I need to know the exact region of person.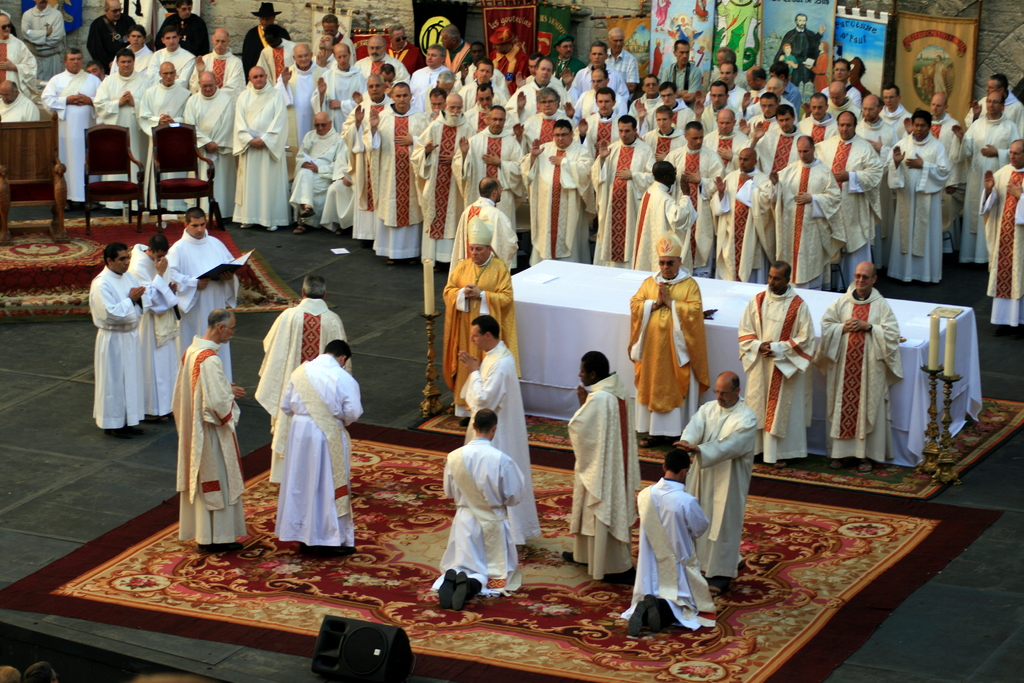
Region: BBox(458, 312, 541, 548).
